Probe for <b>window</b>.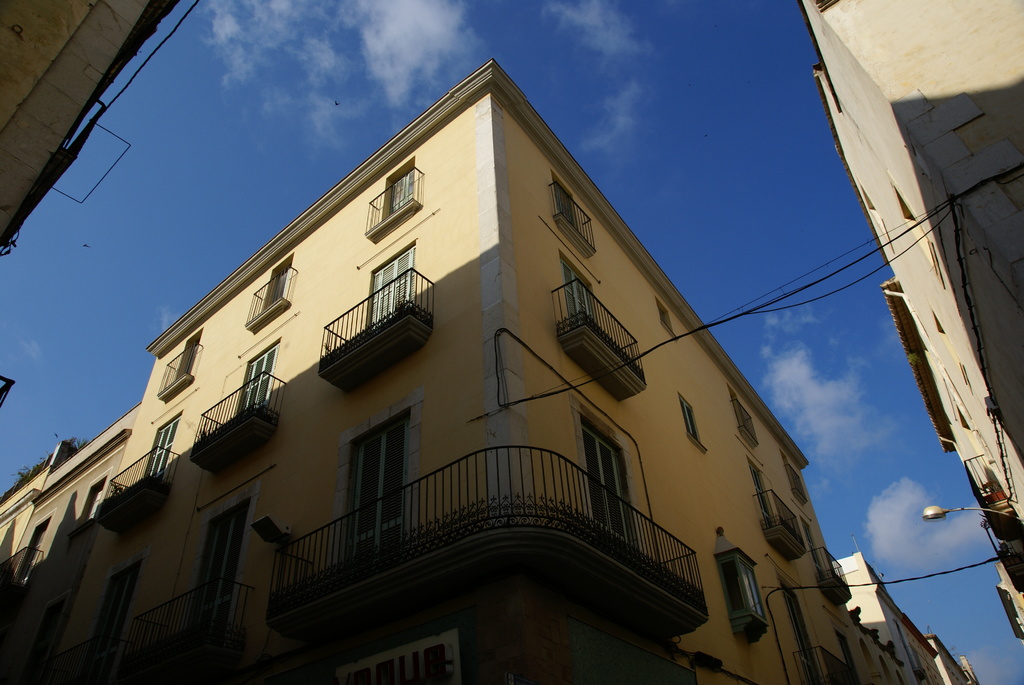
Probe result: [x1=728, y1=391, x2=760, y2=450].
